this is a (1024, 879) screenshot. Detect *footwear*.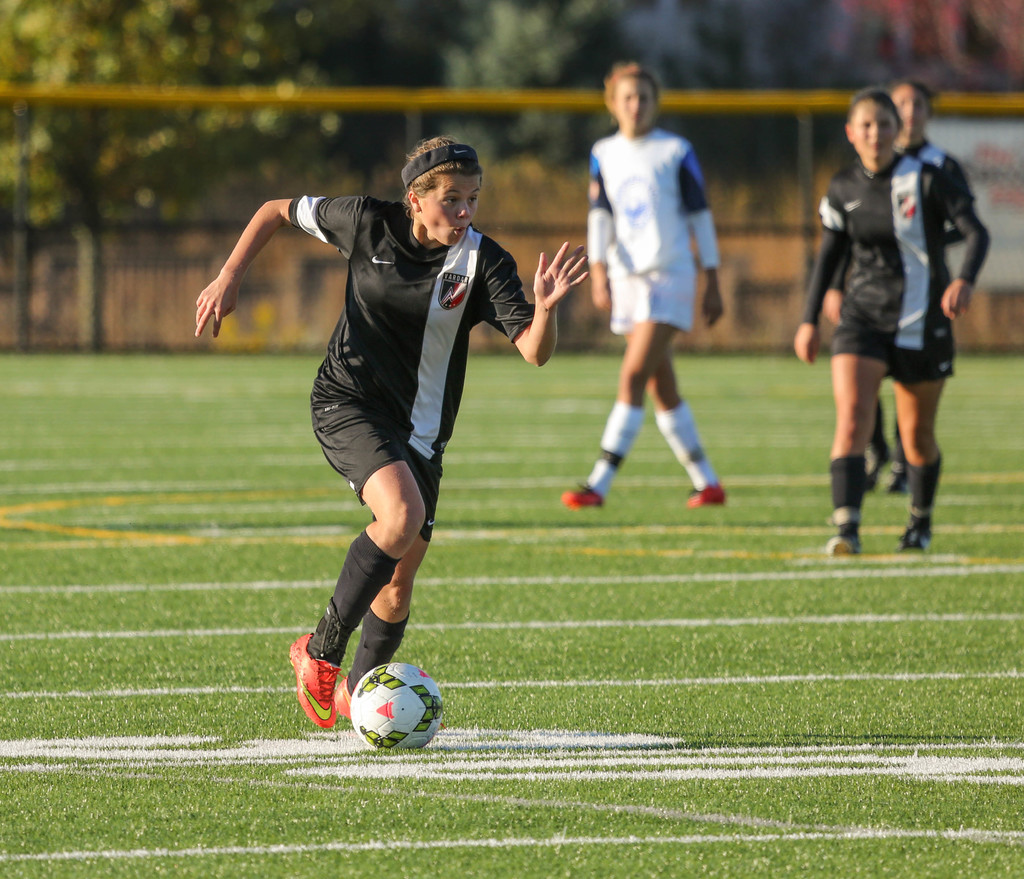
bbox=(828, 521, 864, 554).
